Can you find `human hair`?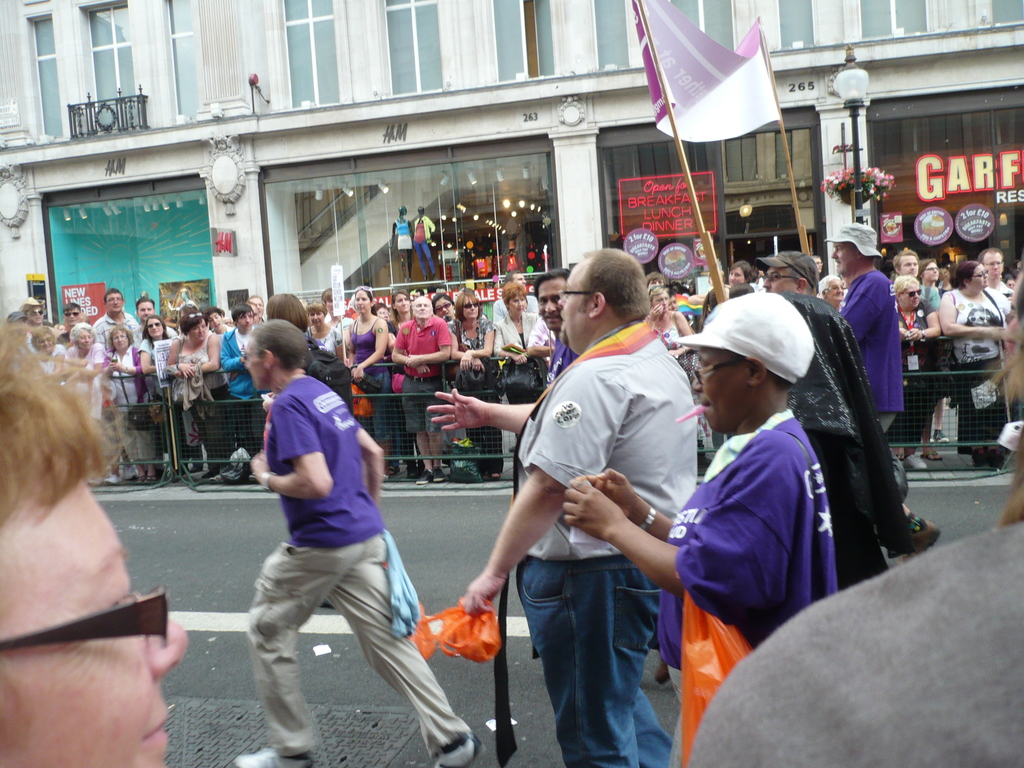
Yes, bounding box: [left=817, top=274, right=840, bottom=299].
